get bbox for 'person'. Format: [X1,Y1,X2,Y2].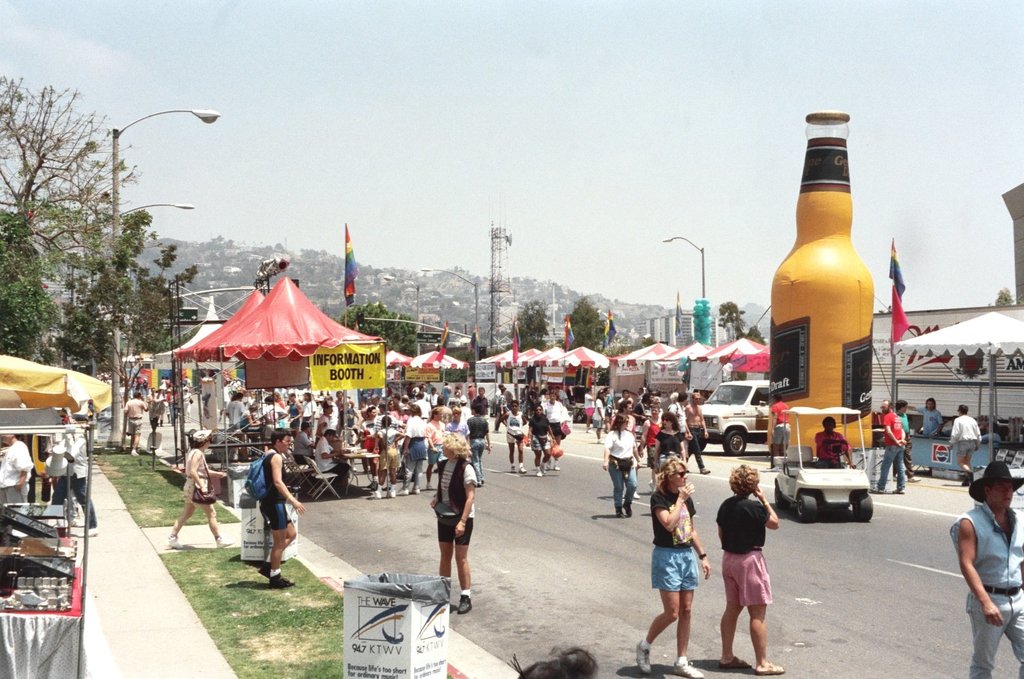
[49,424,94,534].
